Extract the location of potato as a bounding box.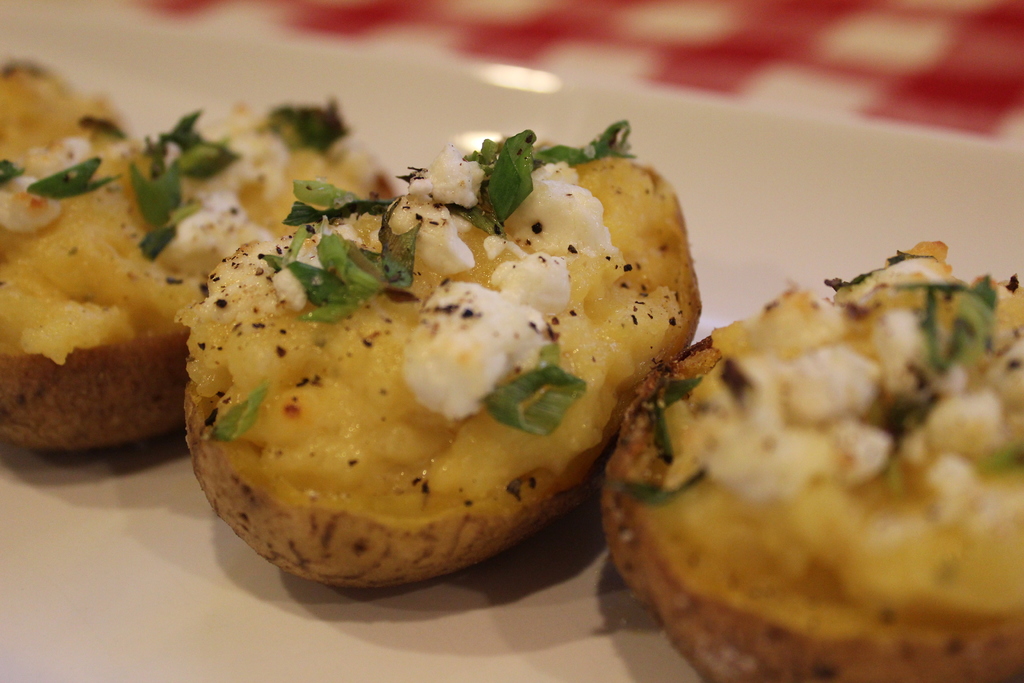
locate(148, 139, 702, 613).
